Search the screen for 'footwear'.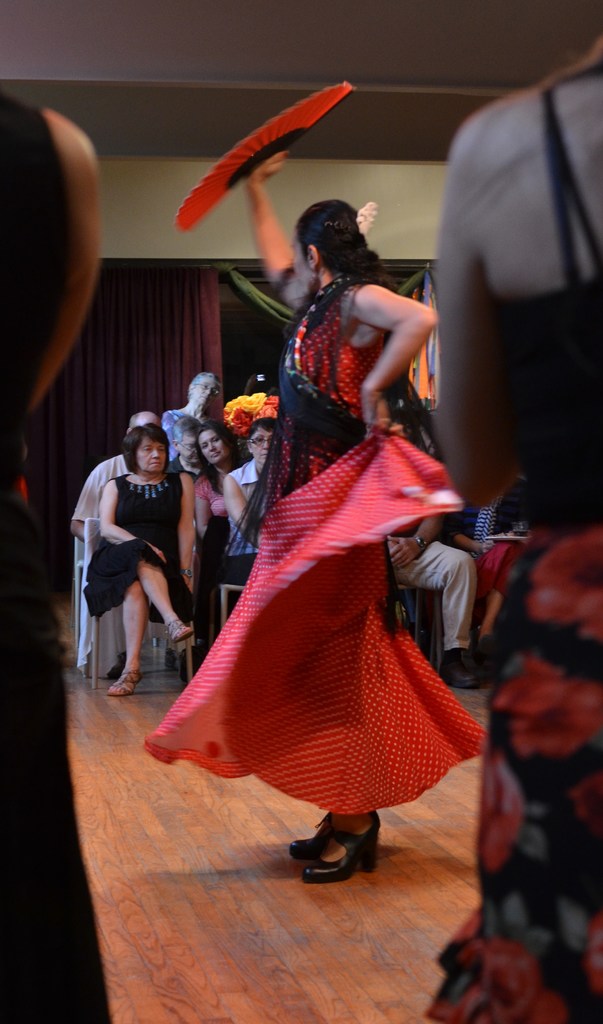
Found at 289 822 384 877.
